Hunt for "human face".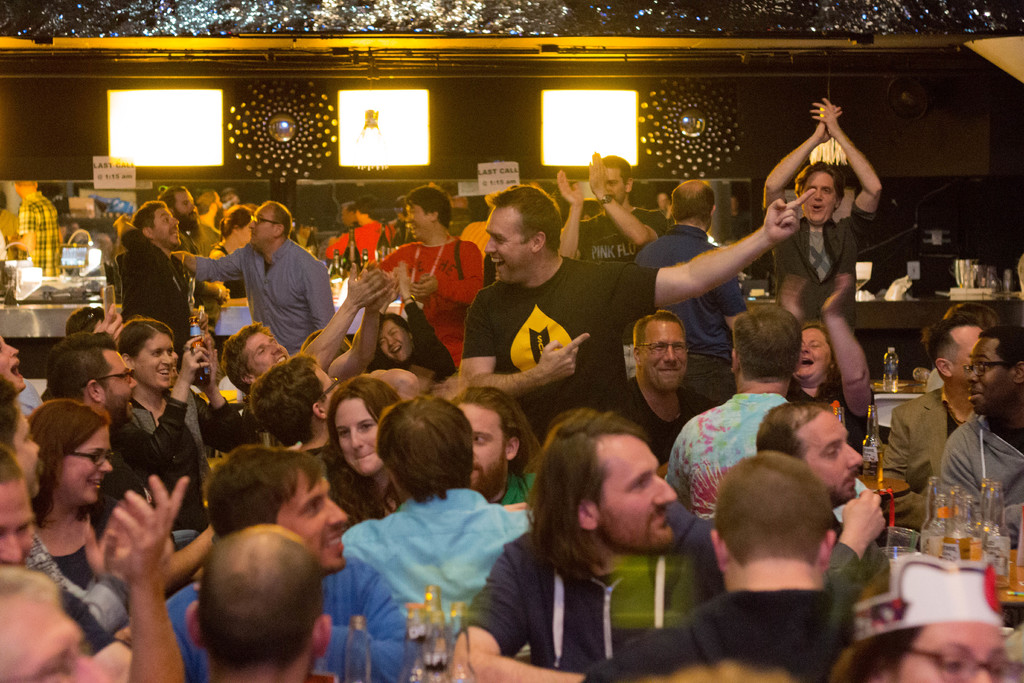
Hunted down at [left=149, top=210, right=180, bottom=245].
